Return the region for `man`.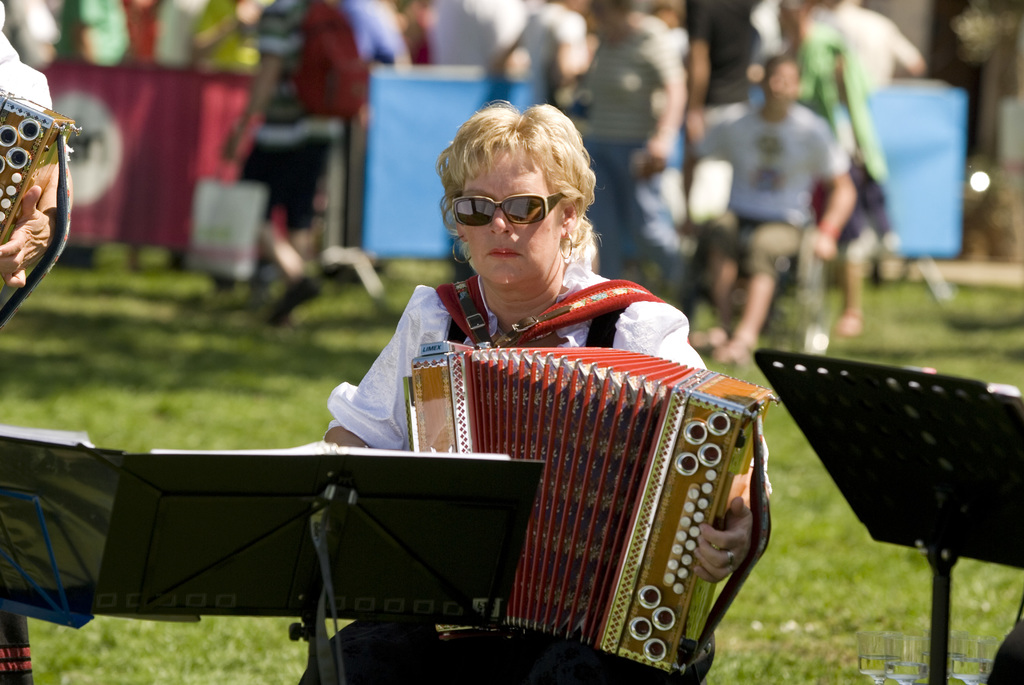
crop(680, 54, 854, 365).
